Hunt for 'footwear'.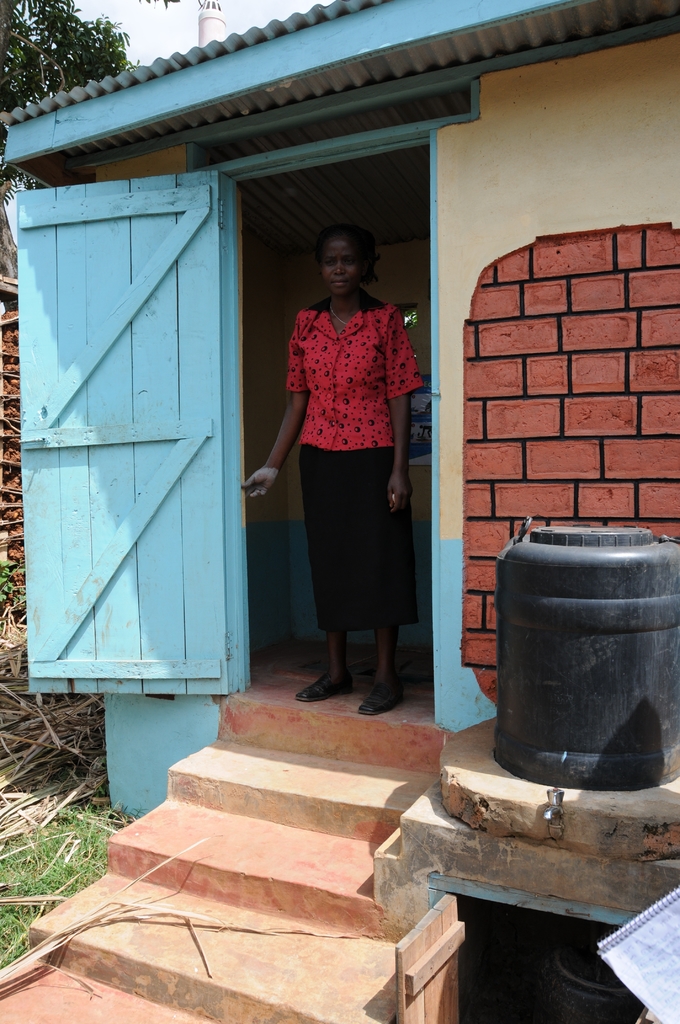
Hunted down at {"x1": 295, "y1": 673, "x2": 354, "y2": 706}.
